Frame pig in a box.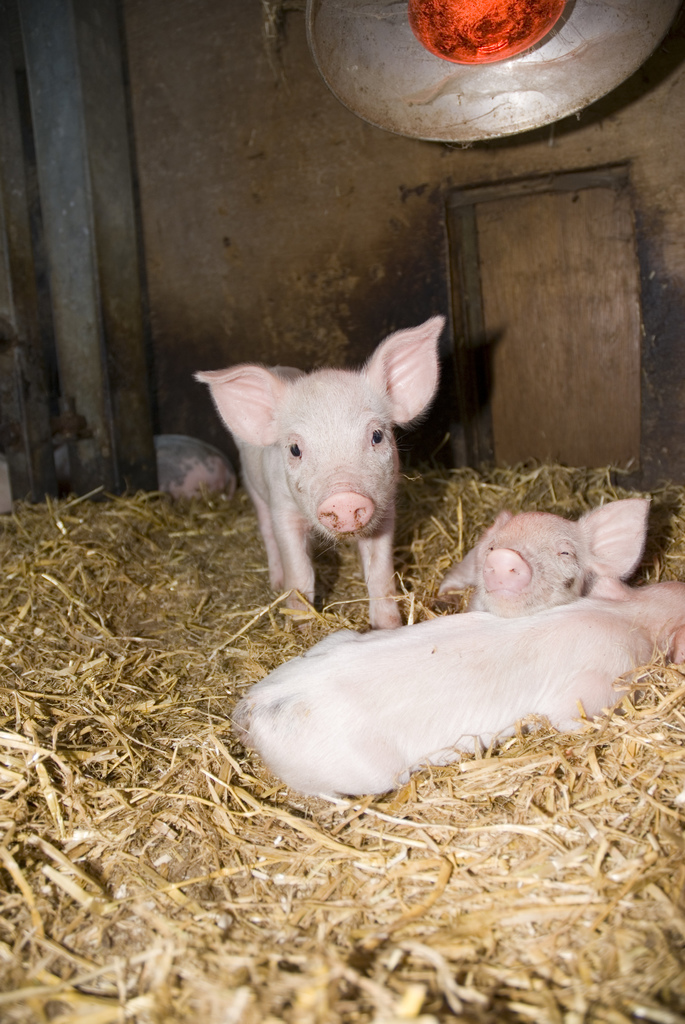
x1=191, y1=314, x2=450, y2=627.
